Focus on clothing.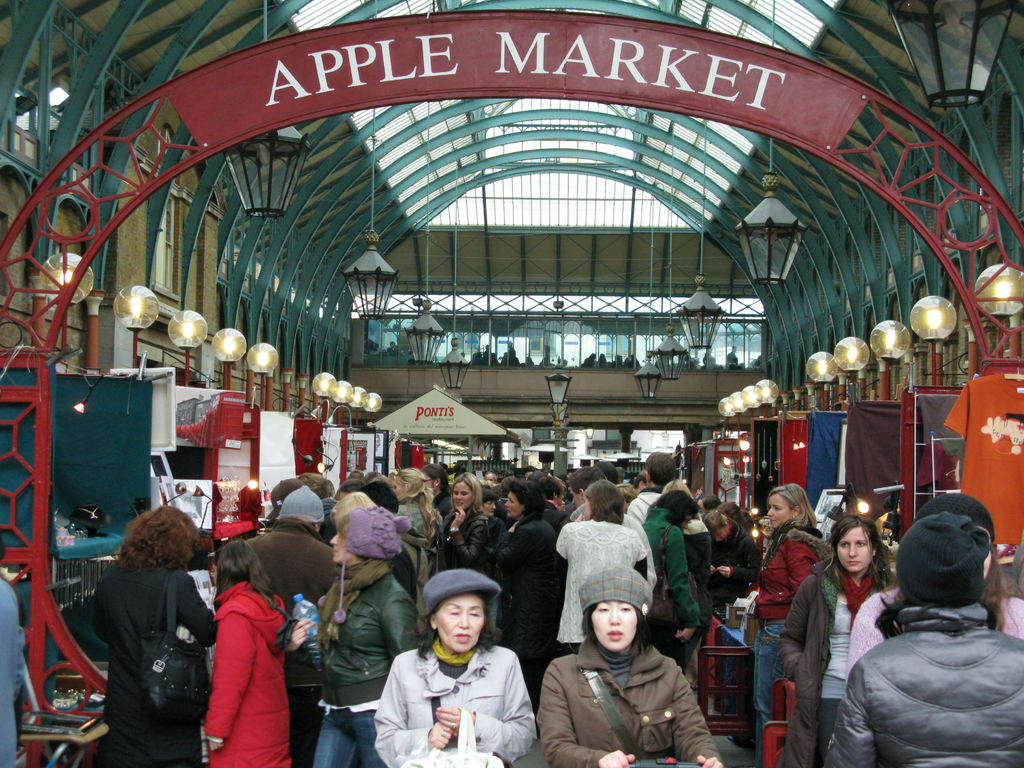
Focused at box(641, 502, 705, 667).
